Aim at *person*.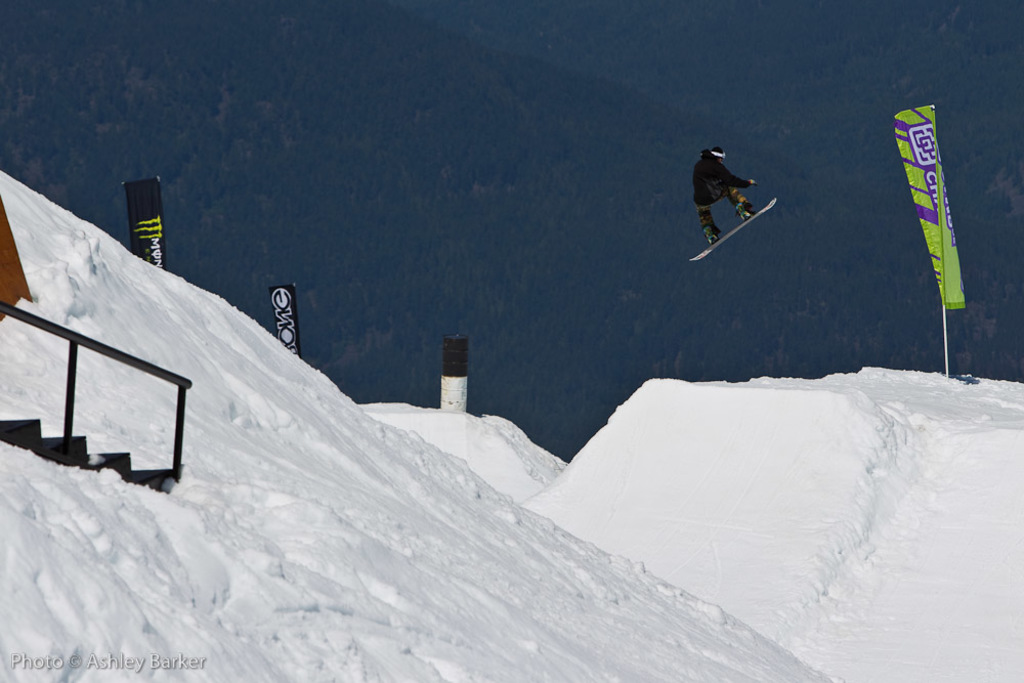
Aimed at region(695, 128, 773, 288).
